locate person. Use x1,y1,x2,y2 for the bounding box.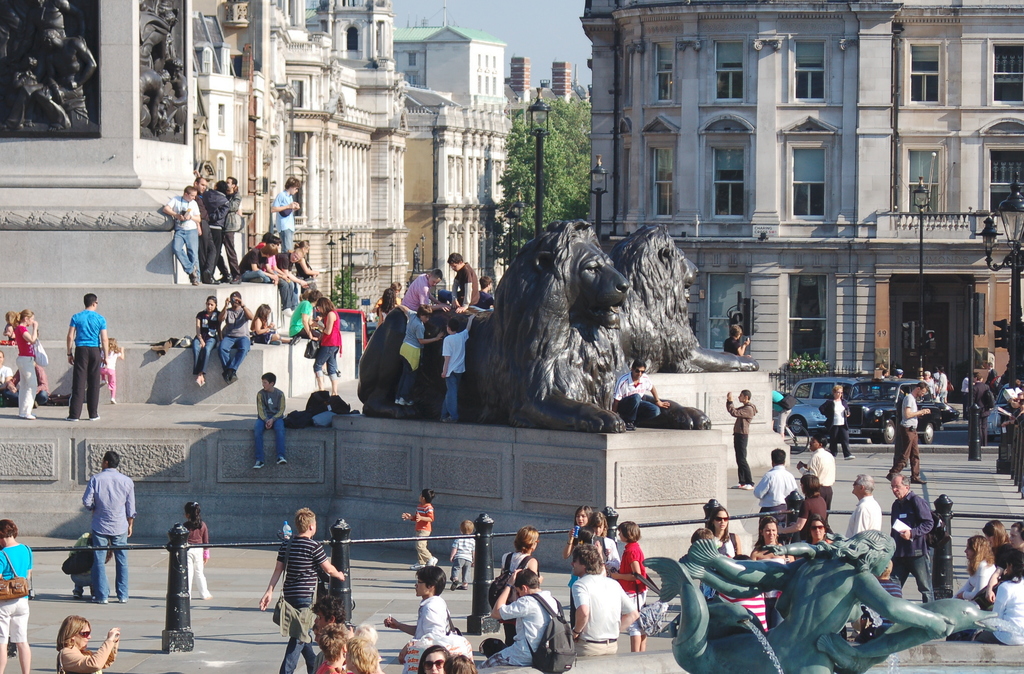
401,483,451,566.
